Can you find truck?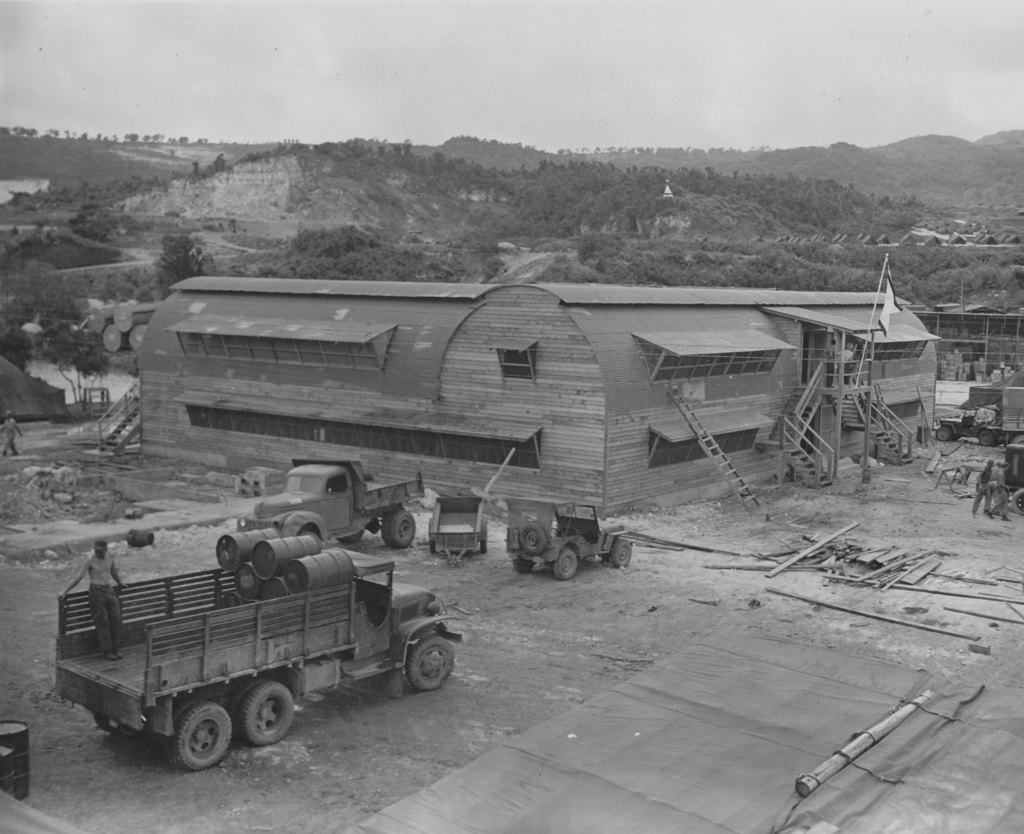
Yes, bounding box: (252,456,428,547).
